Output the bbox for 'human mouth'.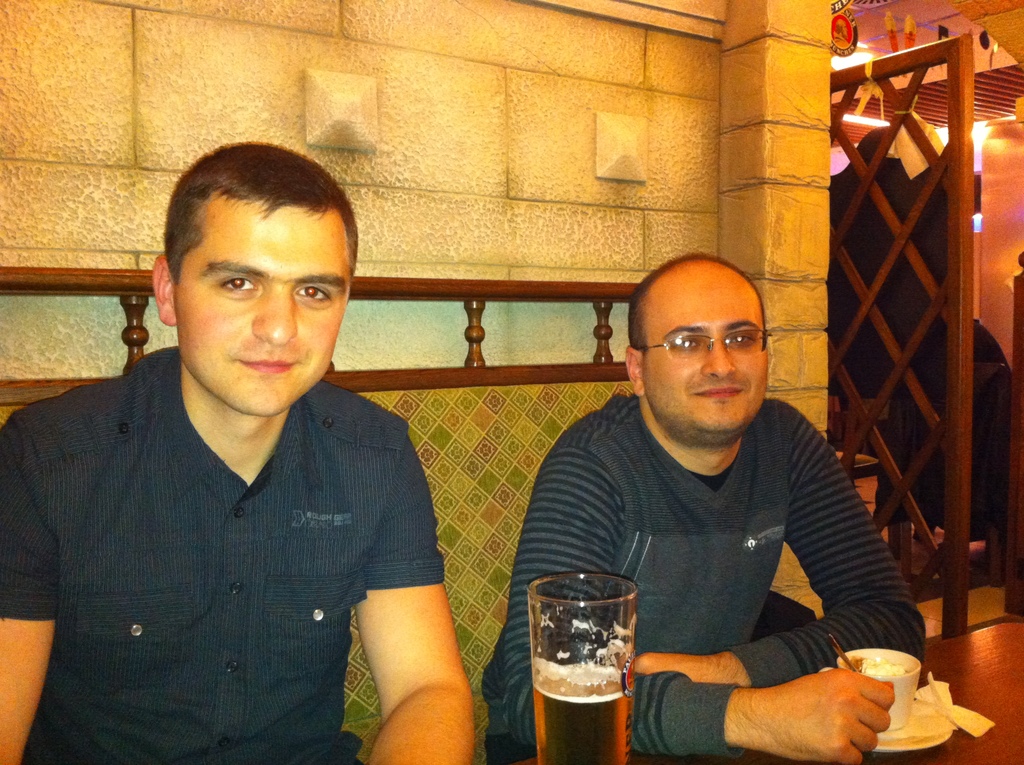
box(693, 378, 746, 403).
